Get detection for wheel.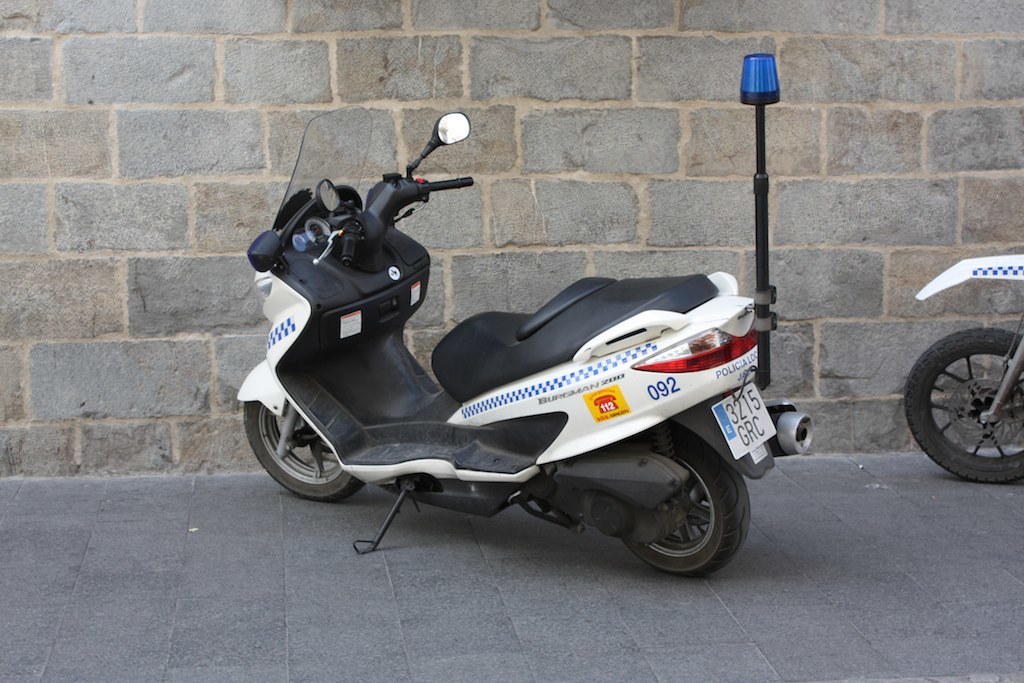
Detection: locate(900, 325, 1023, 481).
